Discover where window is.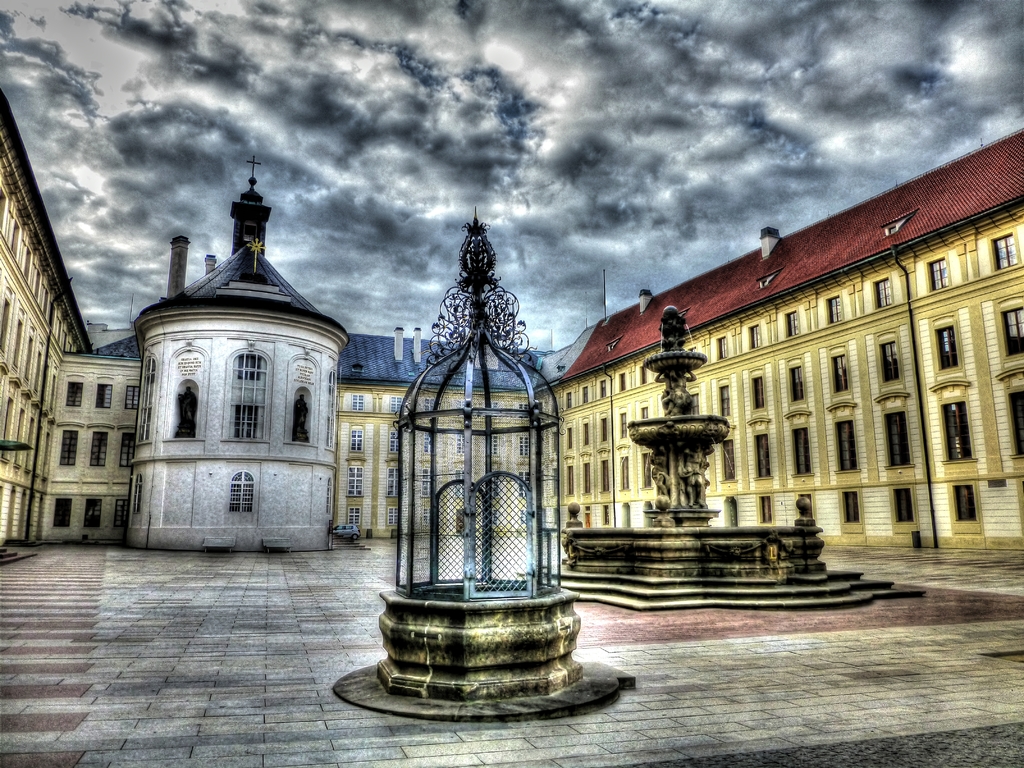
Discovered at 386:430:399:454.
